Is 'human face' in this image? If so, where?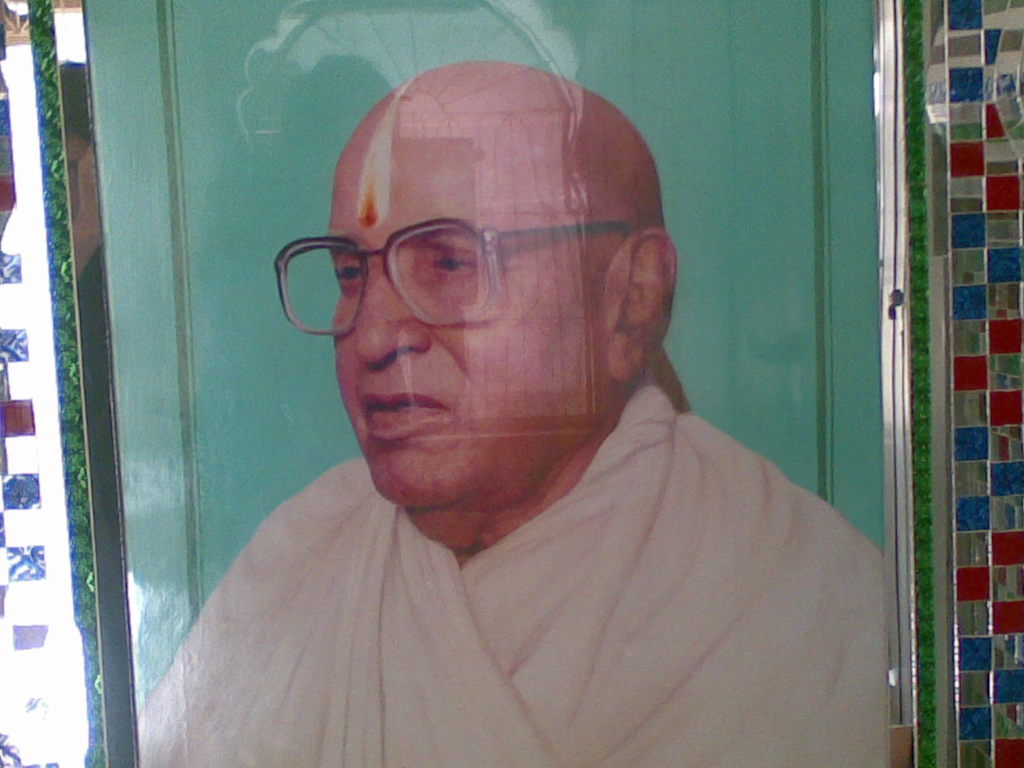
Yes, at x1=330, y1=122, x2=605, y2=508.
